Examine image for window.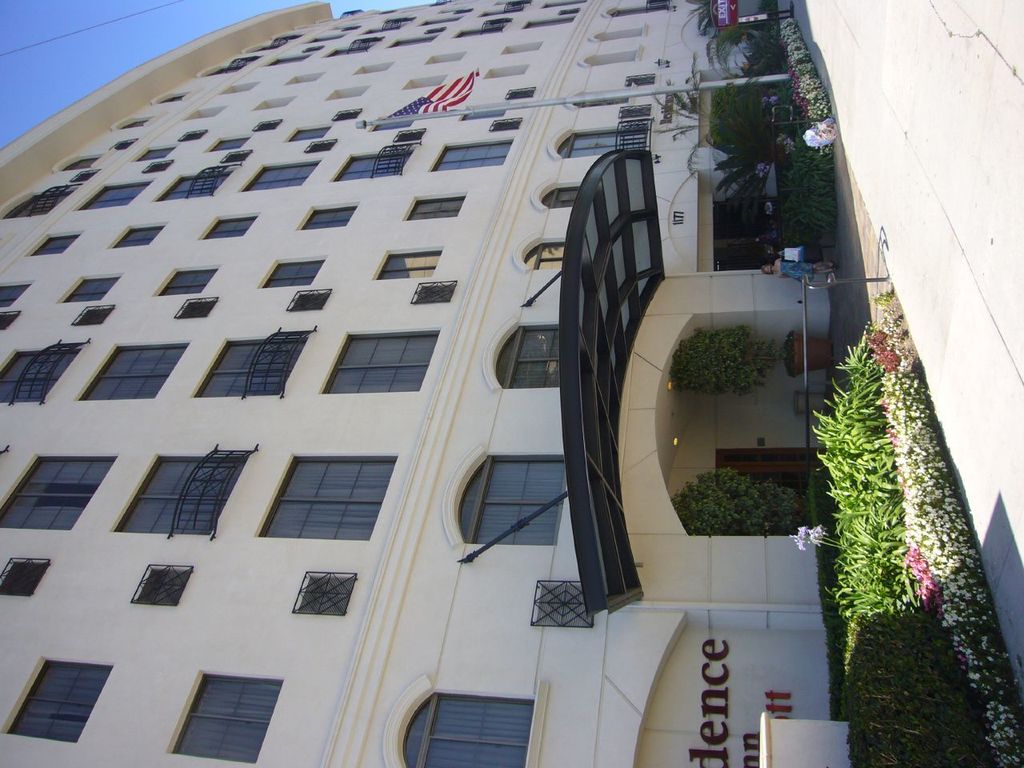
Examination result: BBox(530, 578, 598, 630).
